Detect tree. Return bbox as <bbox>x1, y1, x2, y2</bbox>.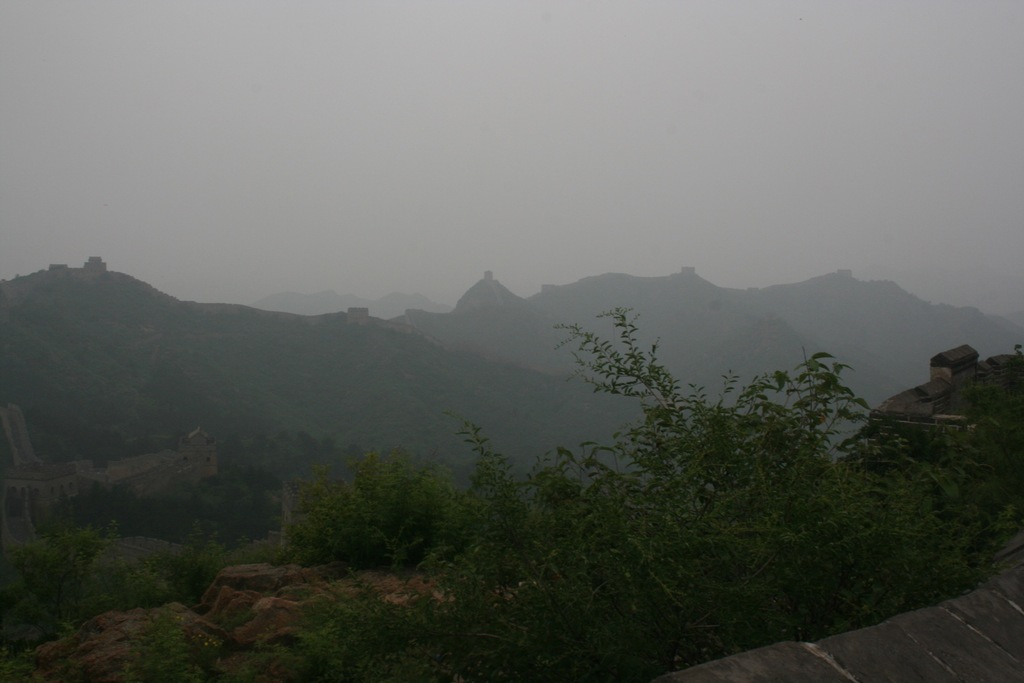
<bbox>300, 306, 1023, 682</bbox>.
